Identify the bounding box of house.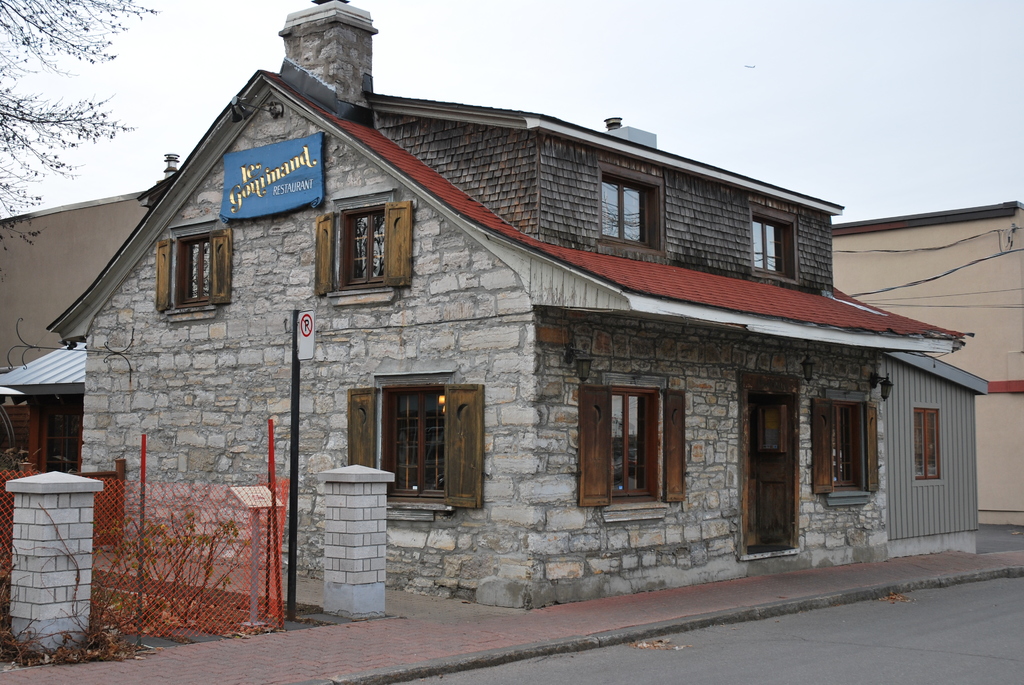
0/191/147/369.
